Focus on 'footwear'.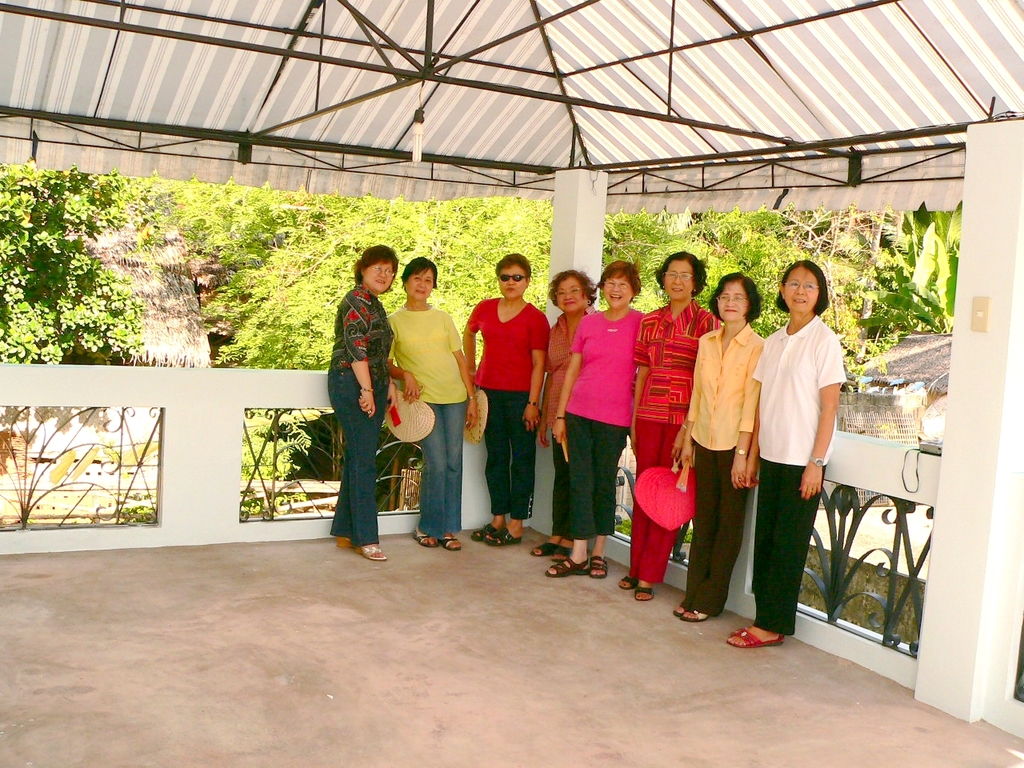
Focused at (left=588, top=554, right=610, bottom=578).
